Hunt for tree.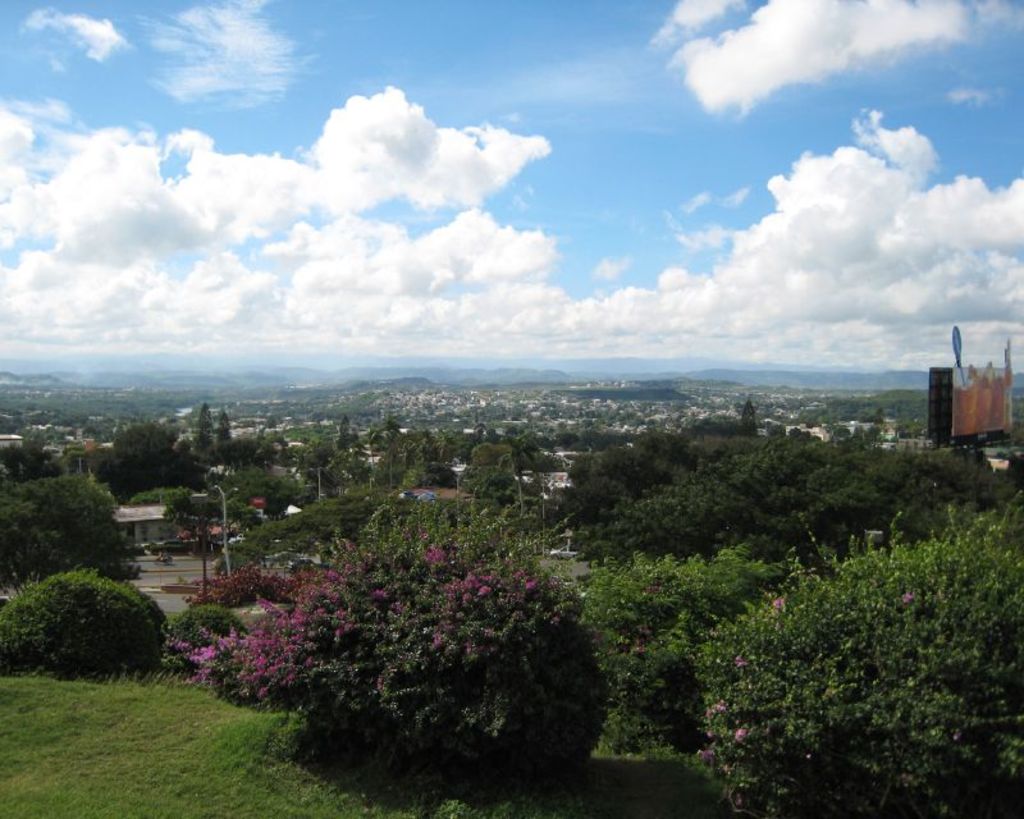
Hunted down at BBox(214, 406, 237, 441).
